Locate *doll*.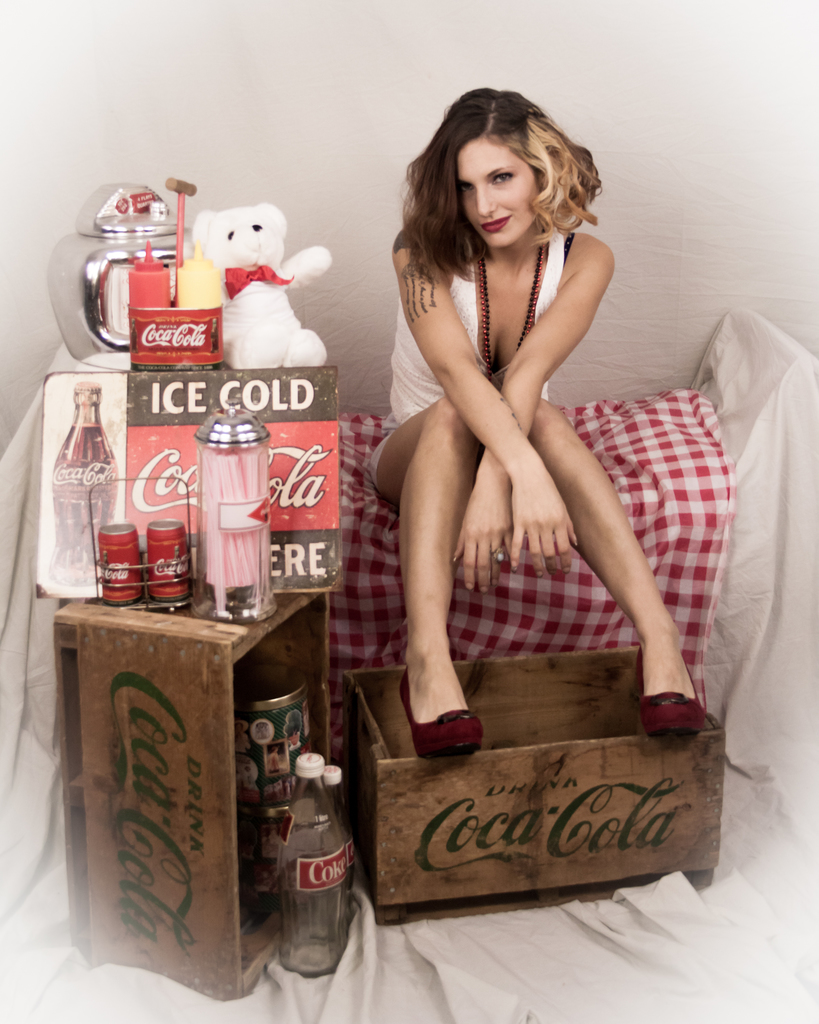
Bounding box: <box>189,198,335,375</box>.
